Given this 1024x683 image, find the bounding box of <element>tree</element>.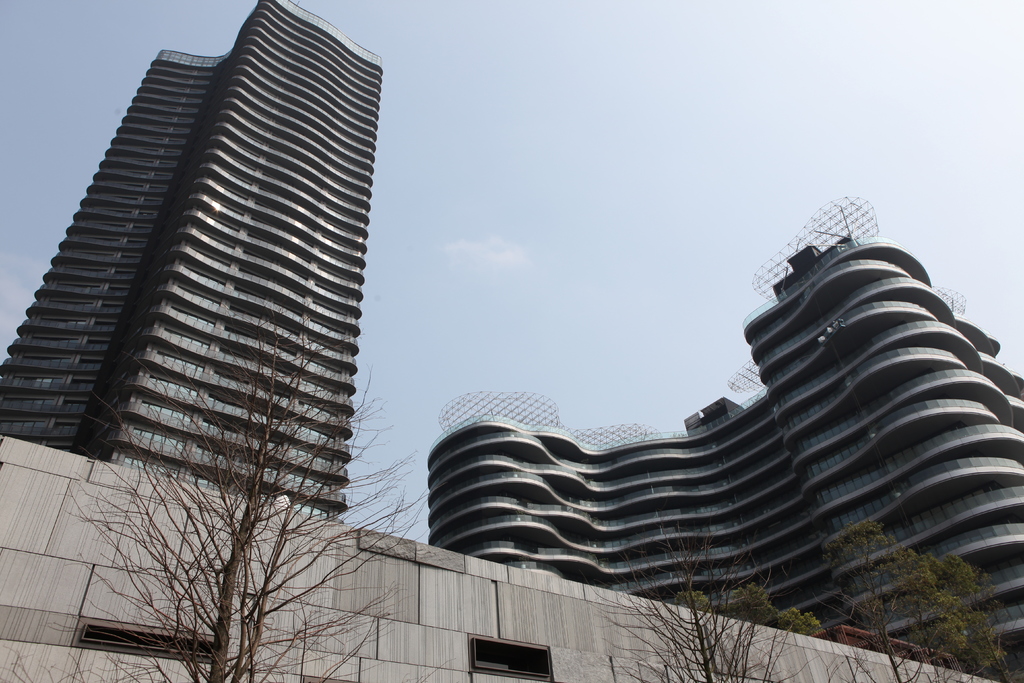
[815,514,1023,682].
